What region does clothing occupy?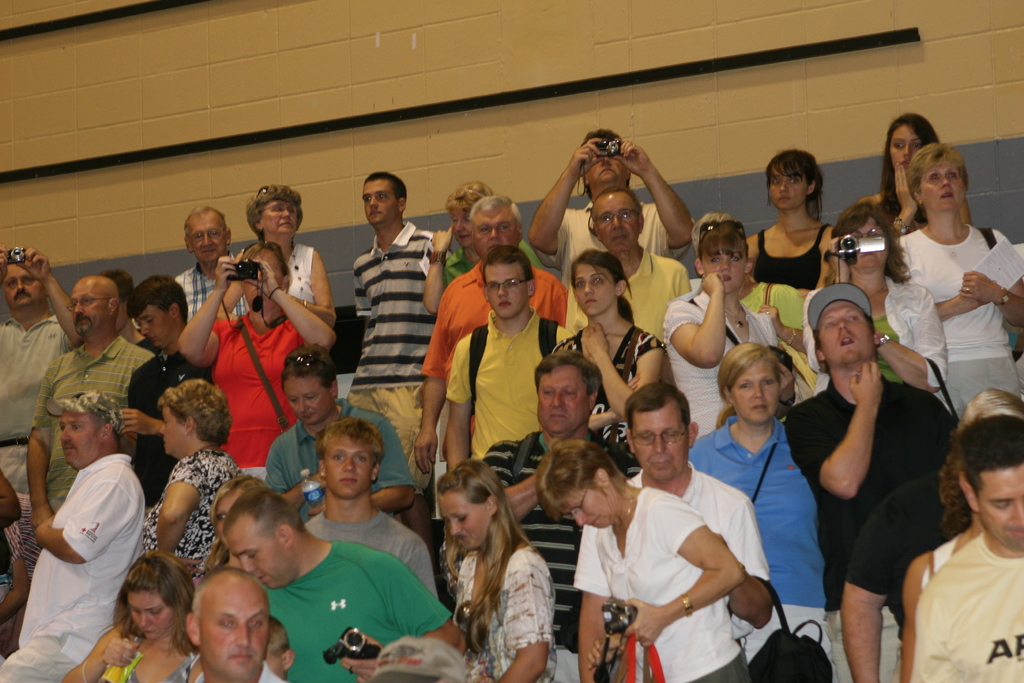
BBox(263, 395, 411, 513).
